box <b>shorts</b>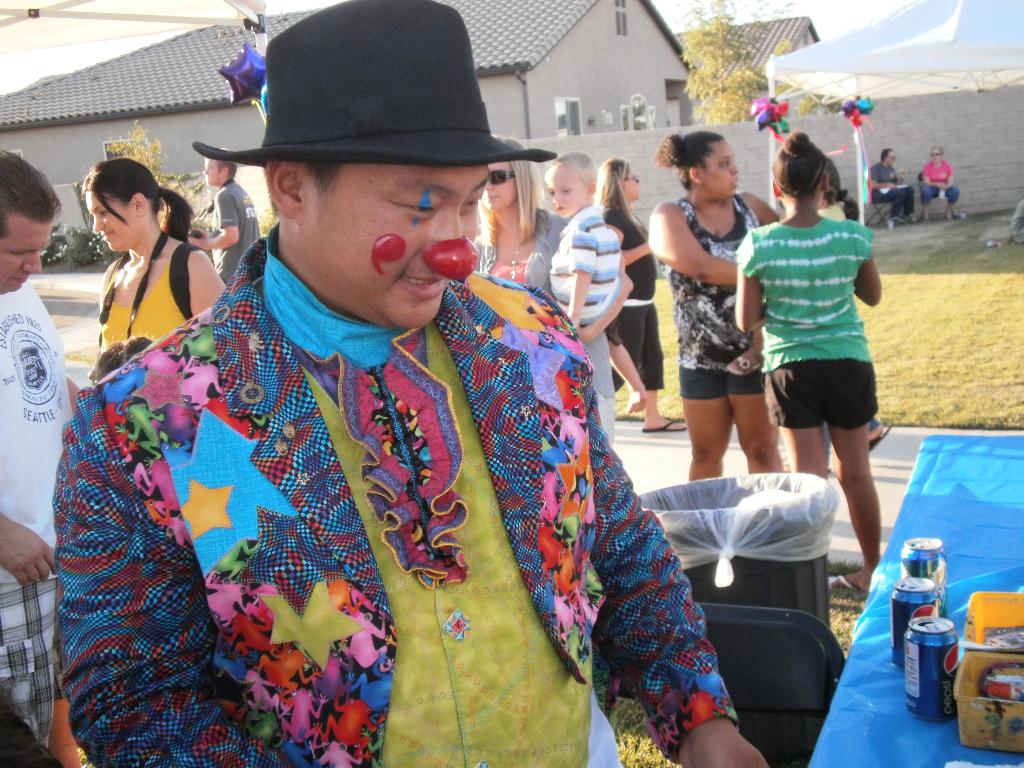
<box>677,362,767,396</box>
